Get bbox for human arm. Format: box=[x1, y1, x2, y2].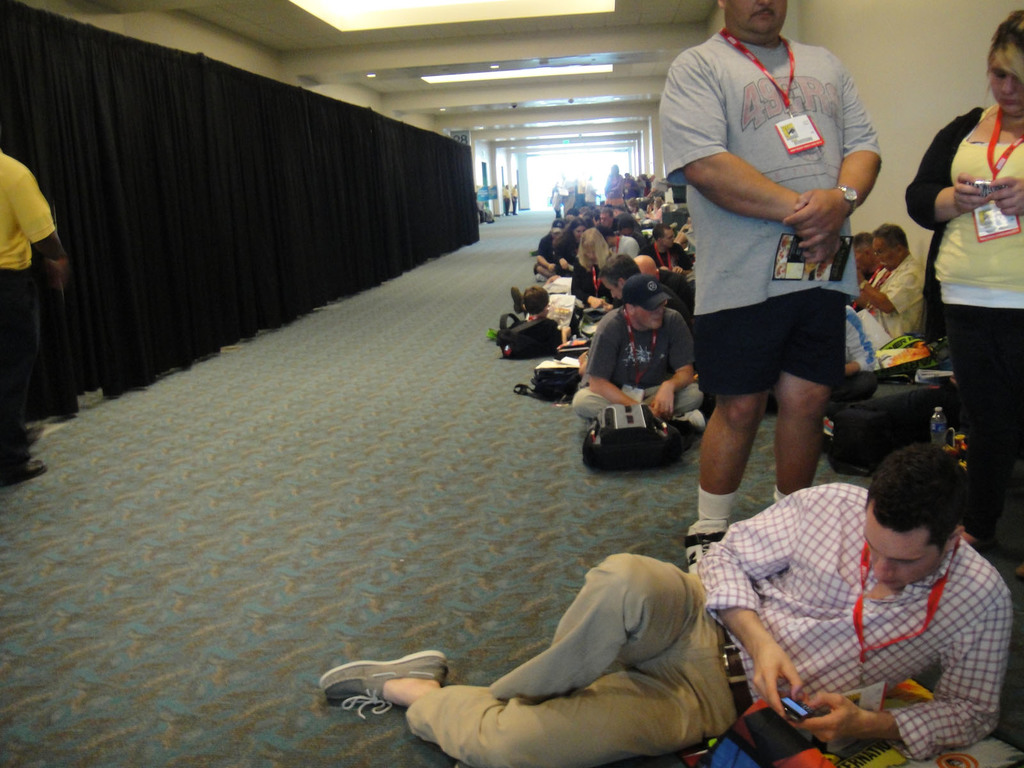
box=[555, 237, 567, 267].
